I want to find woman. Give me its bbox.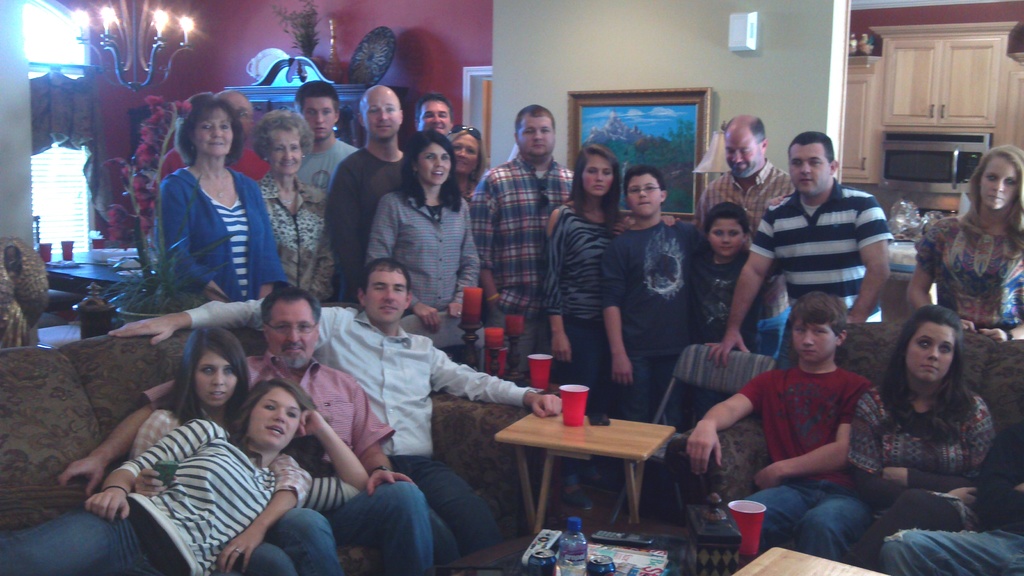
Rect(131, 90, 275, 337).
